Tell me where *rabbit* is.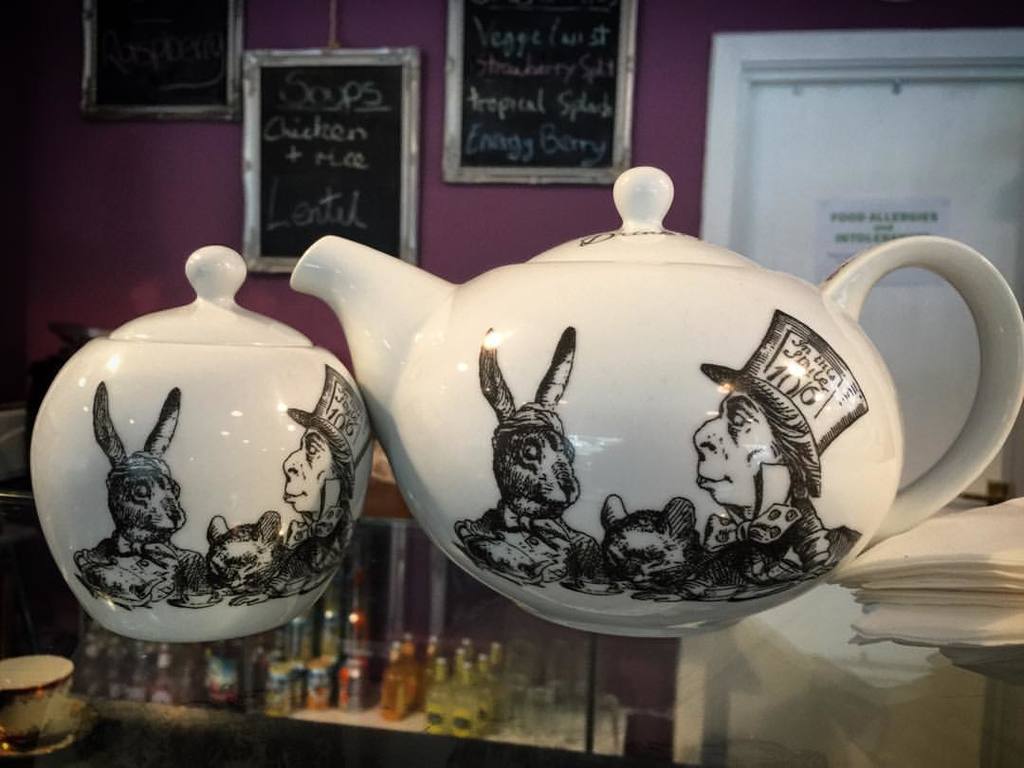
*rabbit* is at box=[74, 383, 216, 607].
